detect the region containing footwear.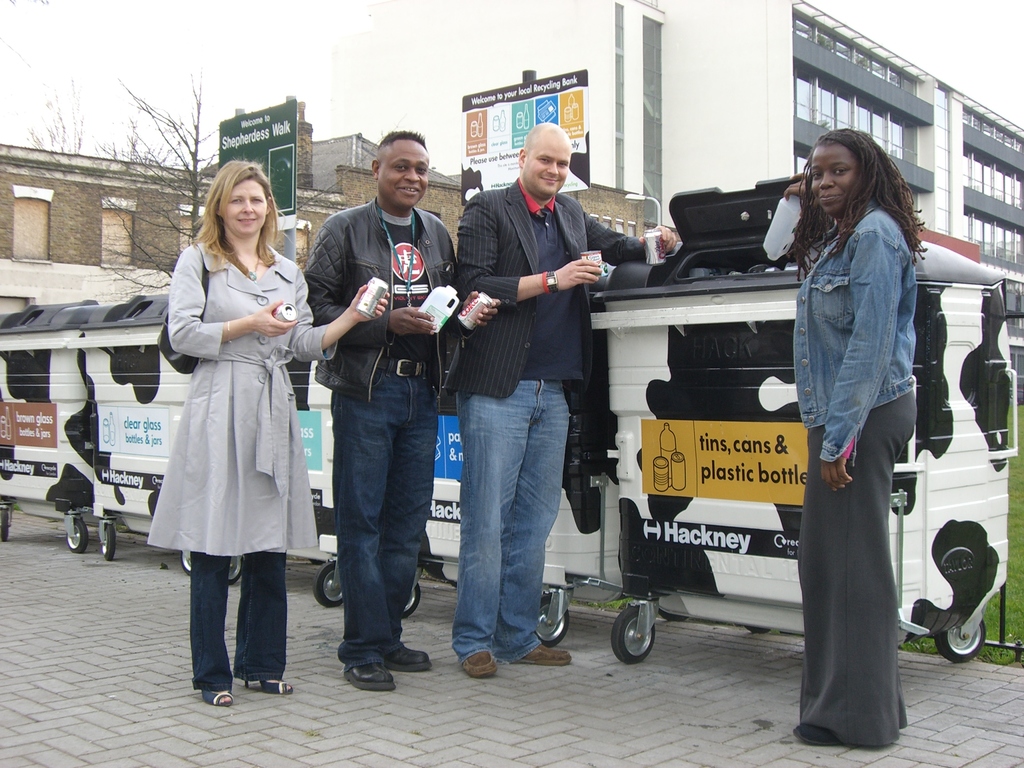
[x1=792, y1=726, x2=841, y2=746].
